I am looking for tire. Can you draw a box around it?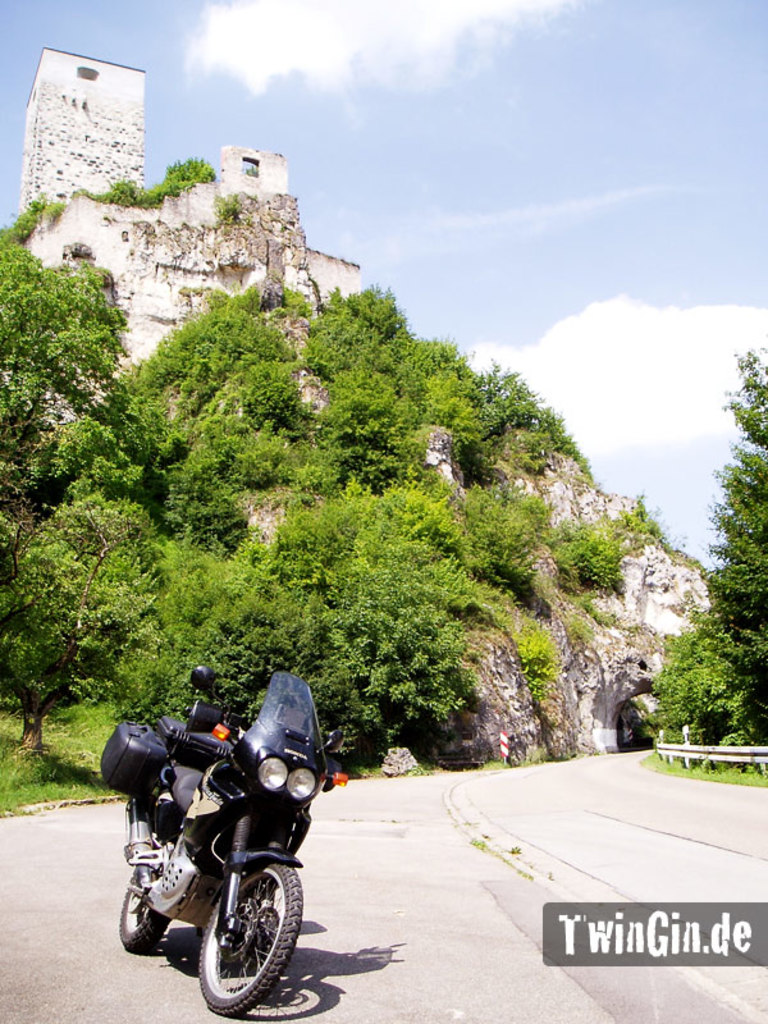
Sure, the bounding box is region(200, 856, 307, 1019).
